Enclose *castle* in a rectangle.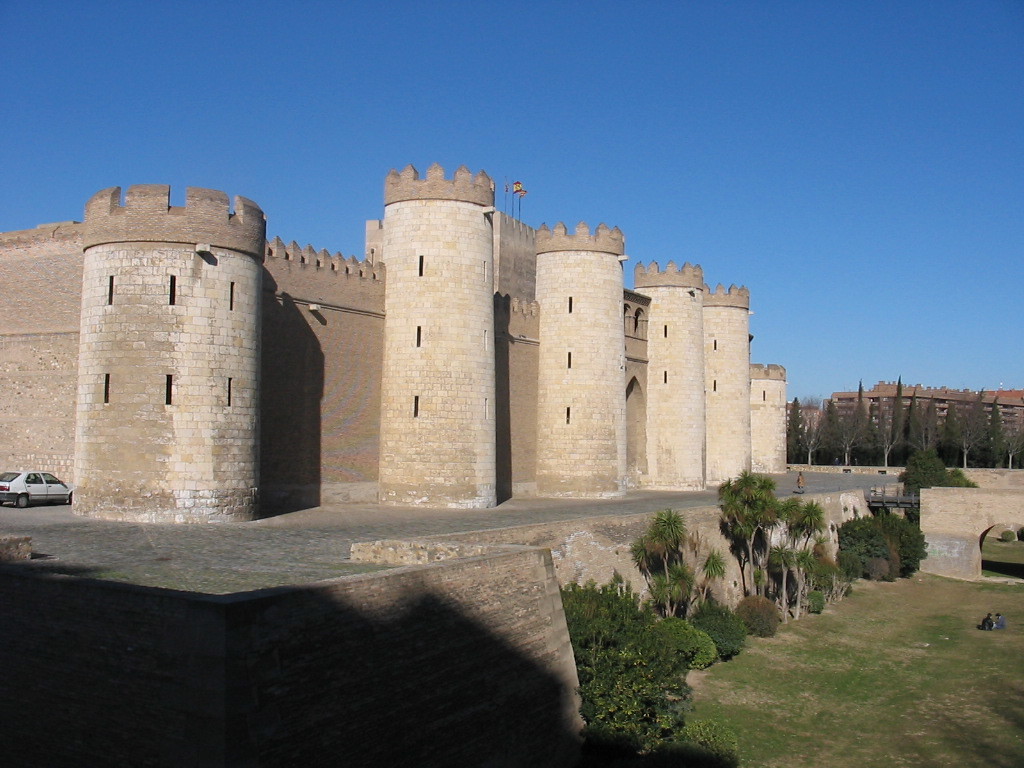
left=47, top=119, right=833, bottom=561.
